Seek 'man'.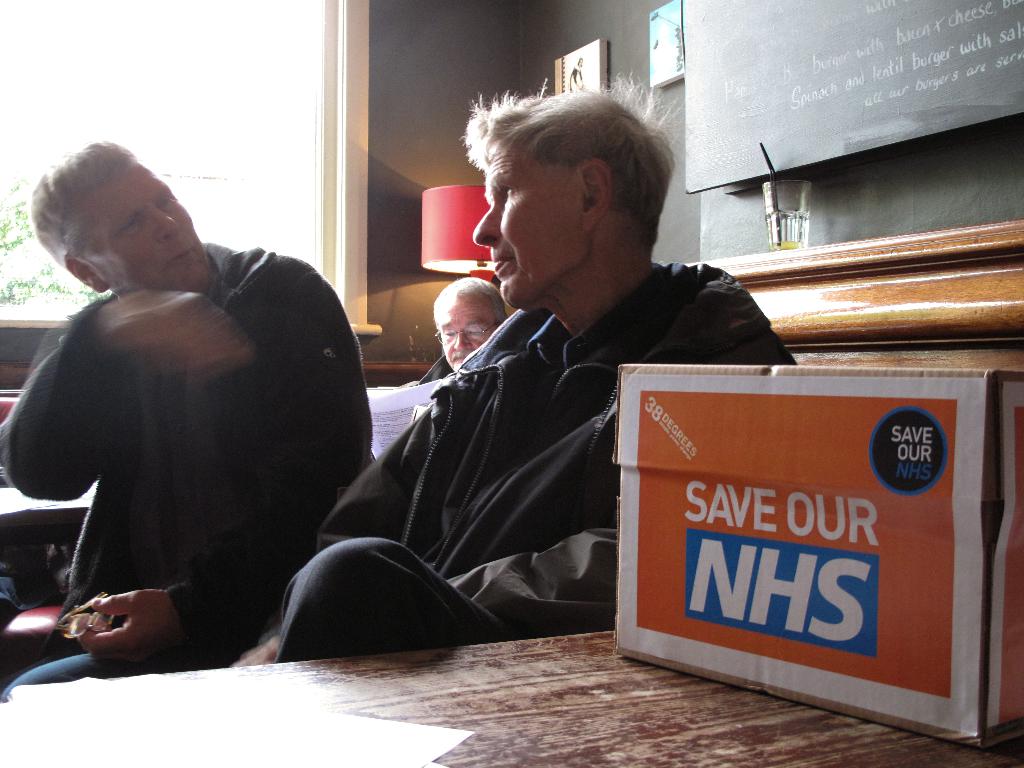
l=196, t=69, r=778, b=660.
